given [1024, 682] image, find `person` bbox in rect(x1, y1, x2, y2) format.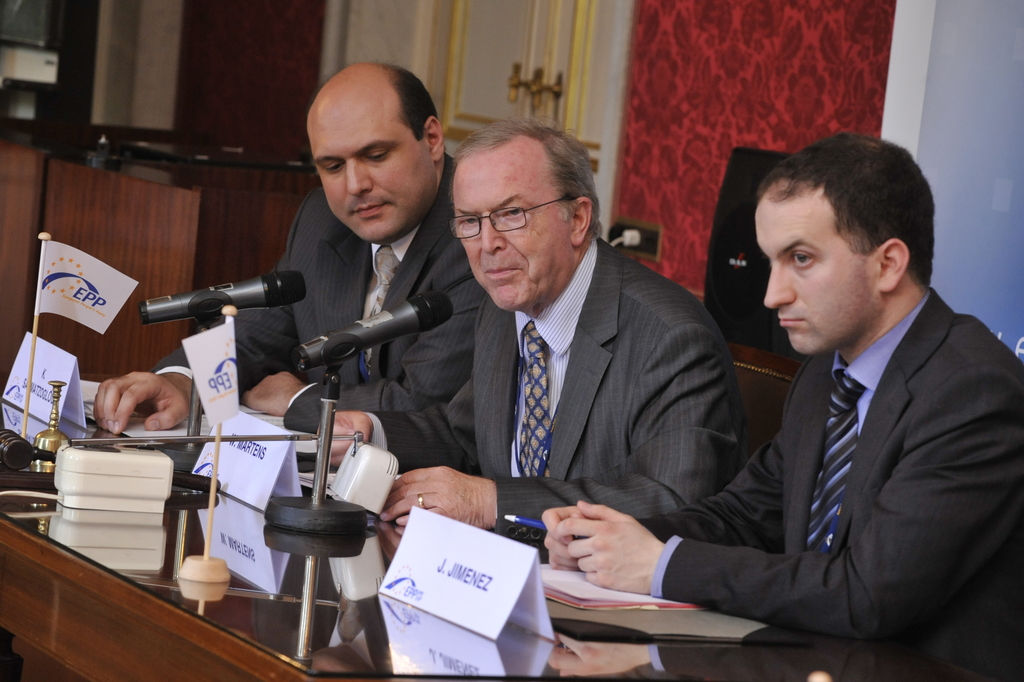
rect(537, 133, 1023, 681).
